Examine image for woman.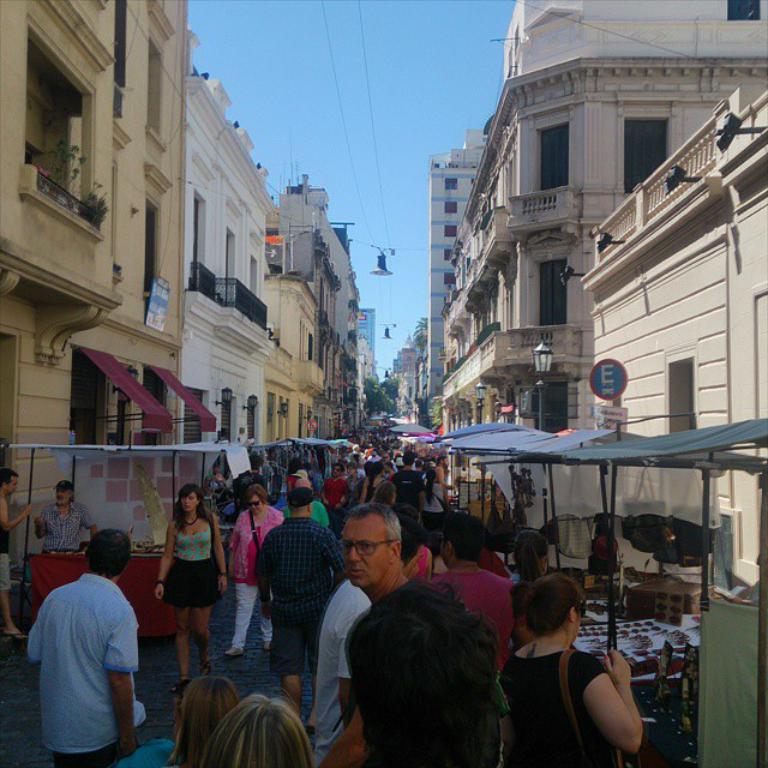
Examination result: box=[392, 505, 433, 580].
